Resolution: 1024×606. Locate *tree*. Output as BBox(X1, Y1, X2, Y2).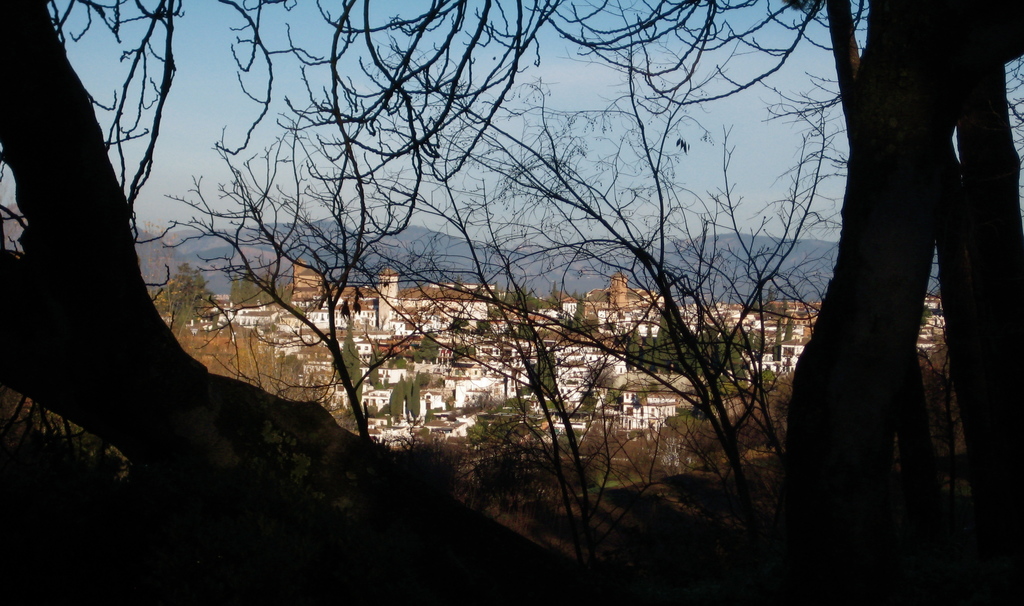
BBox(452, 316, 466, 334).
